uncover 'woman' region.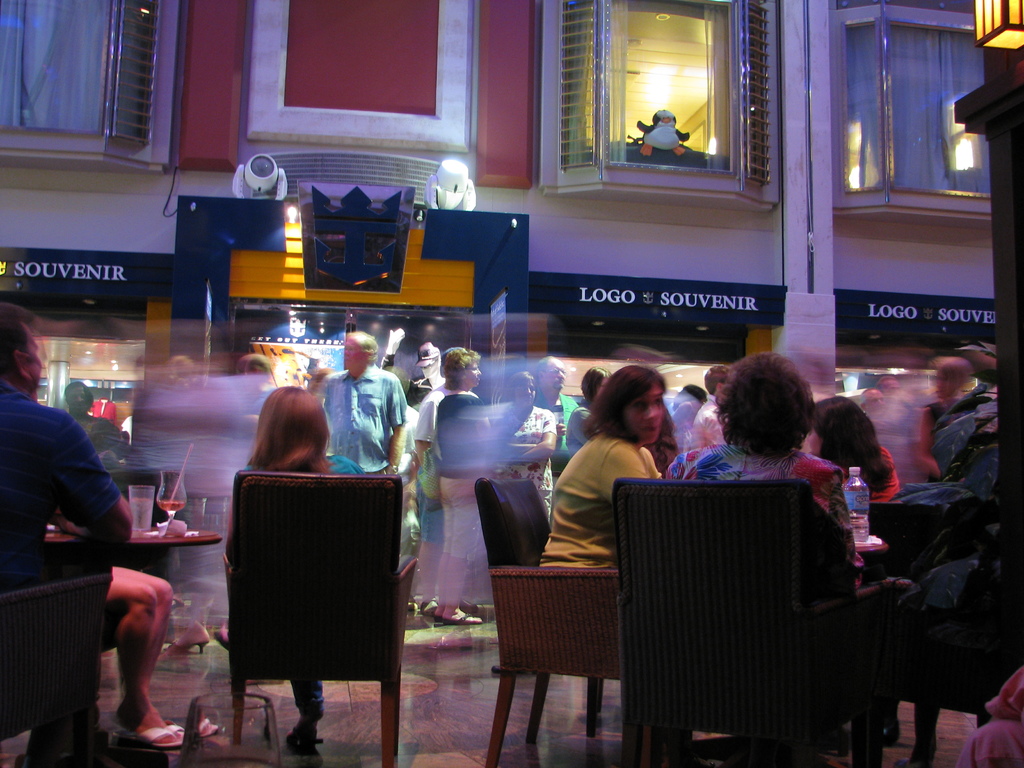
Uncovered: bbox(566, 361, 611, 460).
